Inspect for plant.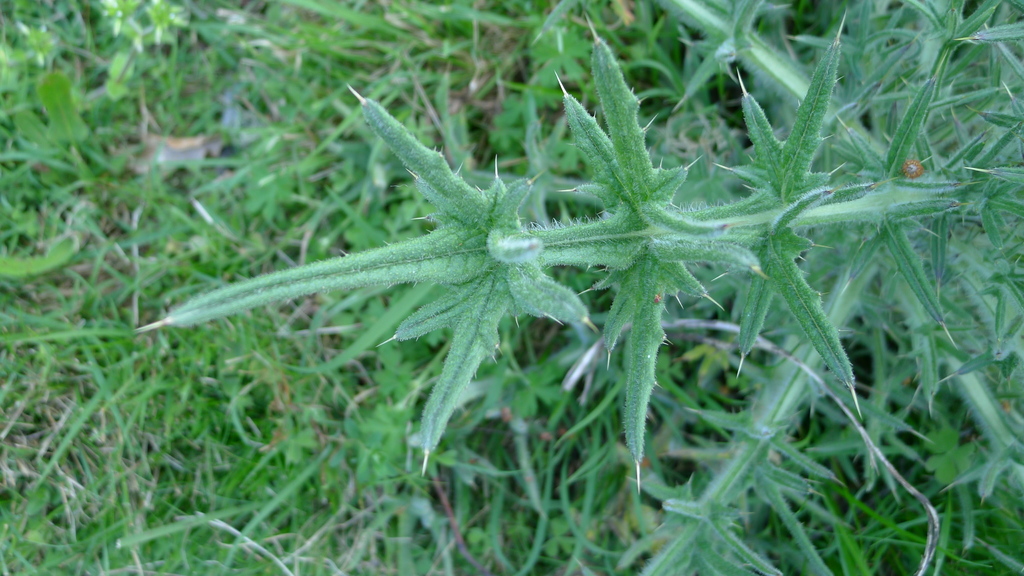
Inspection: [93,33,996,541].
